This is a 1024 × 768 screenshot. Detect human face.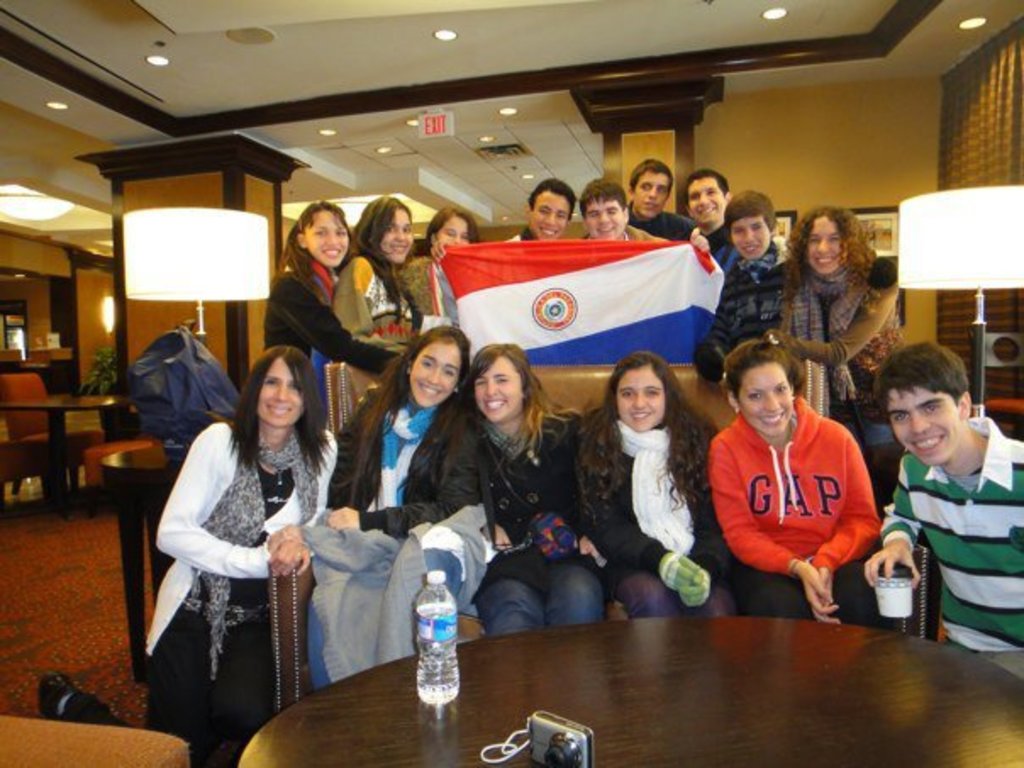
731/209/775/256.
